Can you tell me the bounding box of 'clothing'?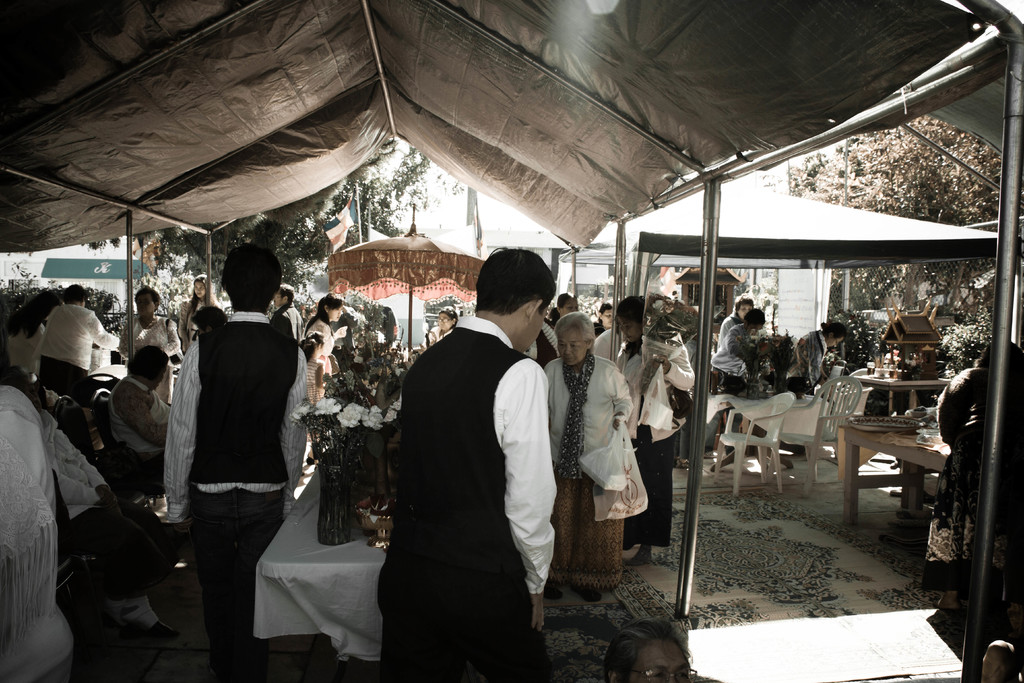
[left=367, top=273, right=557, bottom=672].
